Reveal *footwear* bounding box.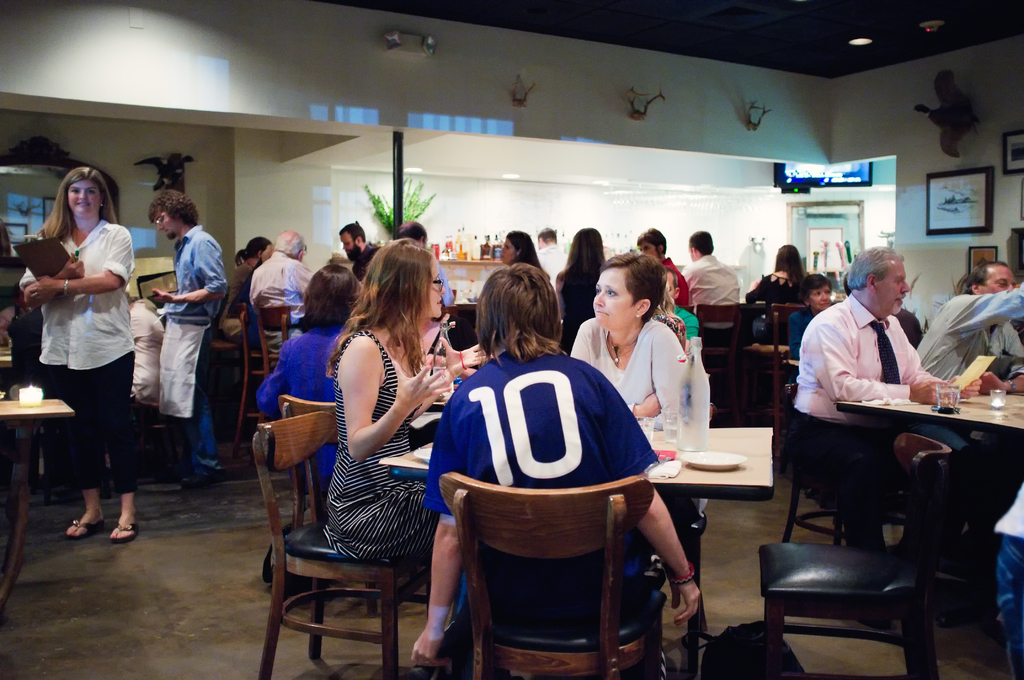
Revealed: <bbox>106, 517, 137, 542</bbox>.
